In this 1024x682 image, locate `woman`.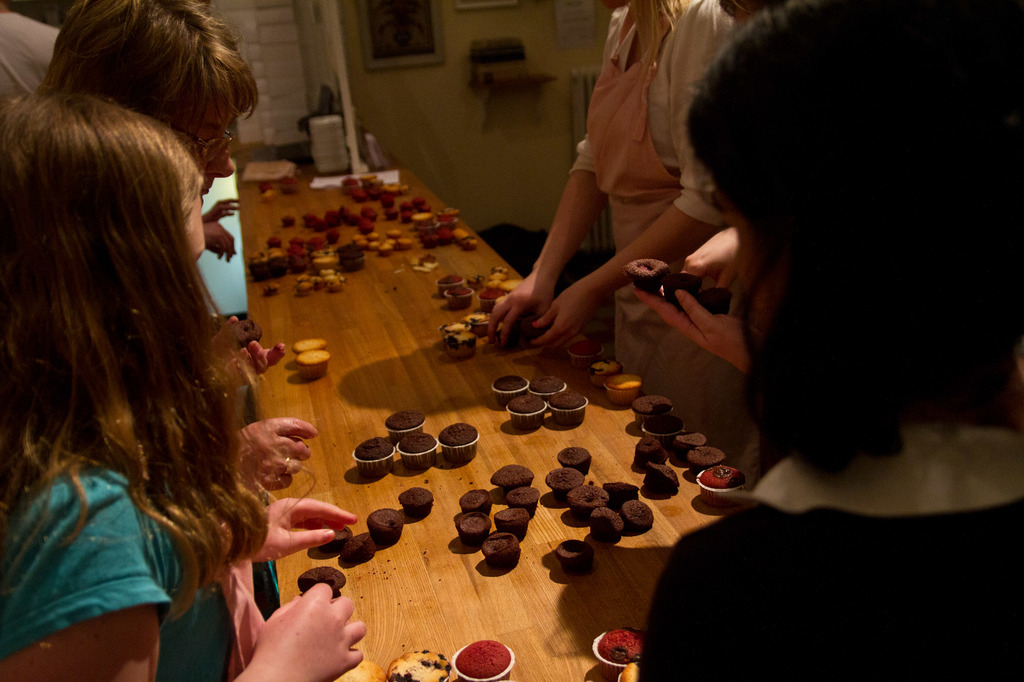
Bounding box: 0/91/376/681.
